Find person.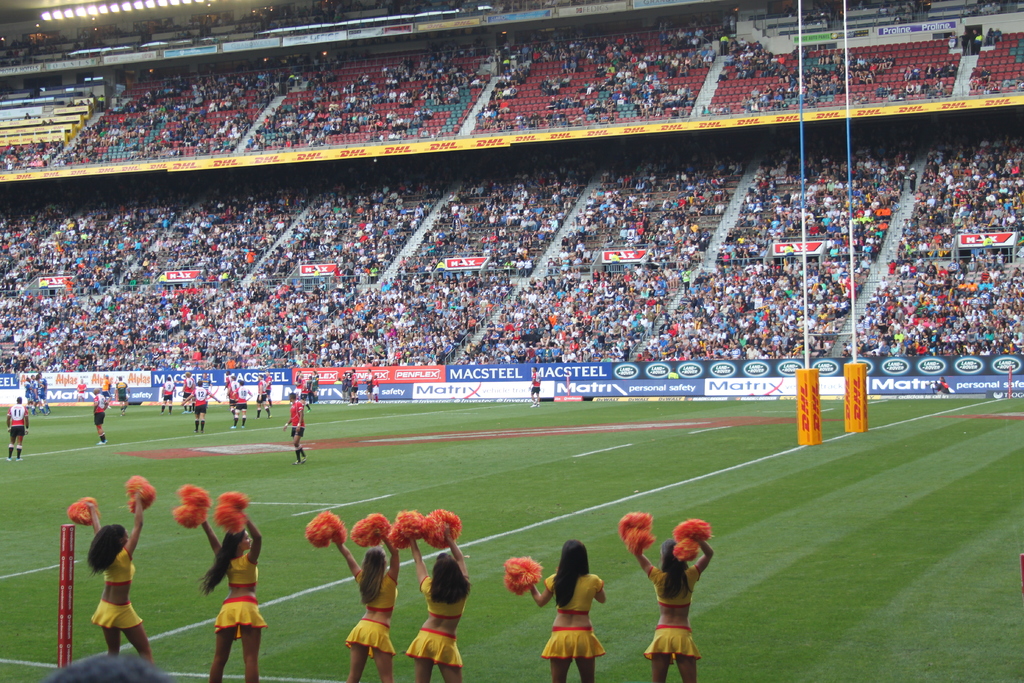
[x1=189, y1=485, x2=255, y2=670].
